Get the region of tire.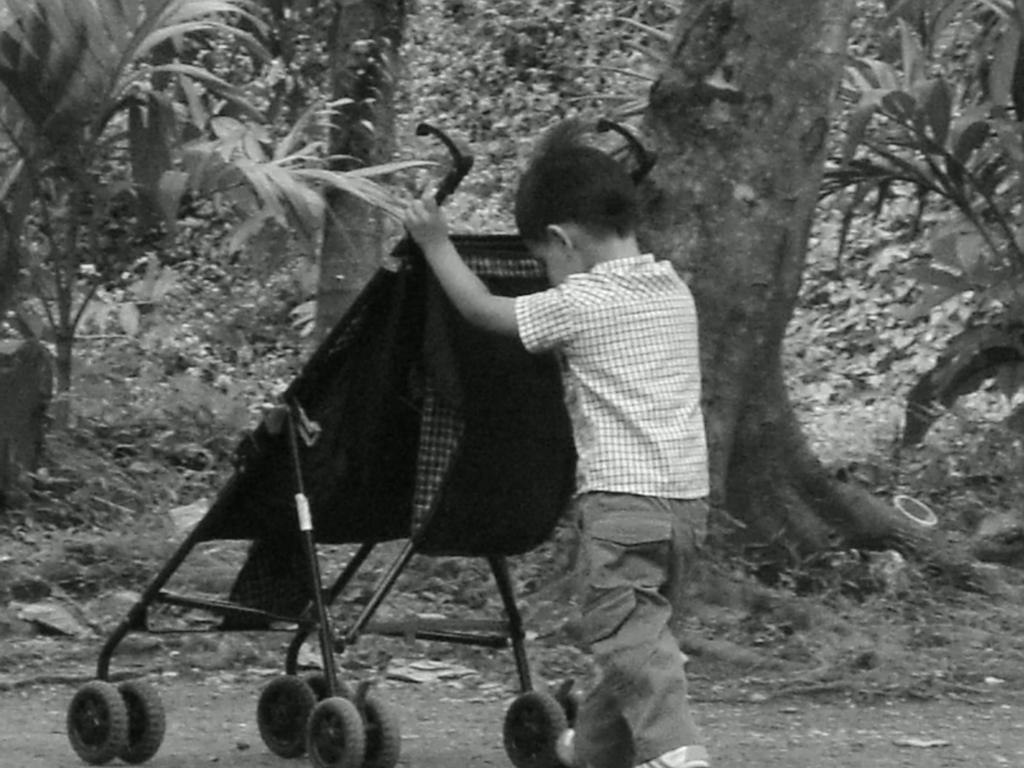
pyautogui.locateOnScreen(307, 696, 355, 767).
